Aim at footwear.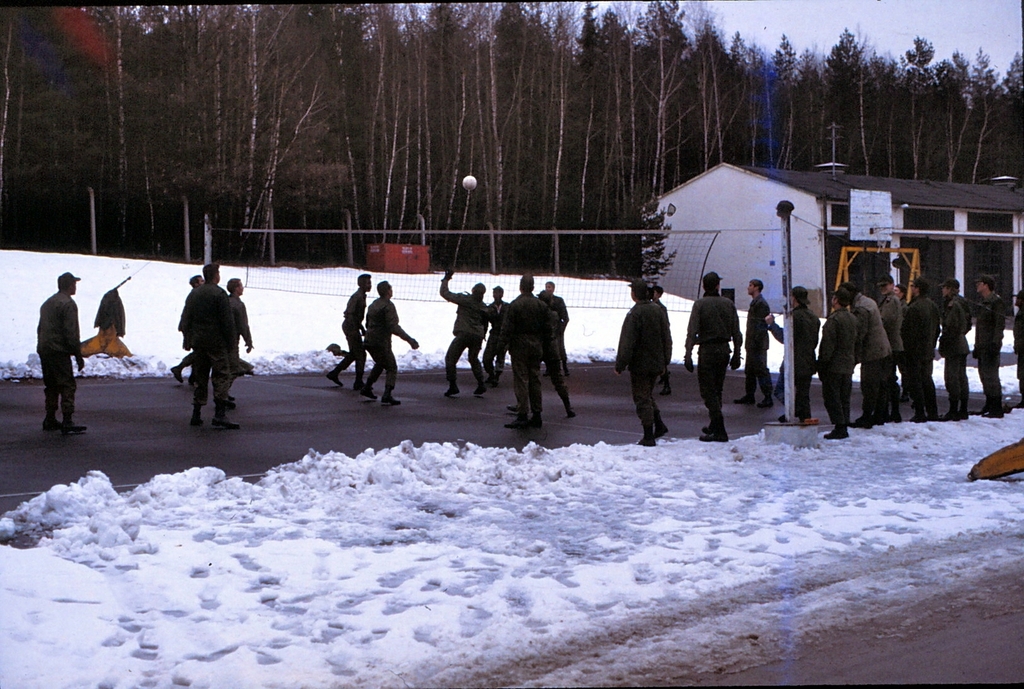
Aimed at bbox=(637, 435, 659, 447).
